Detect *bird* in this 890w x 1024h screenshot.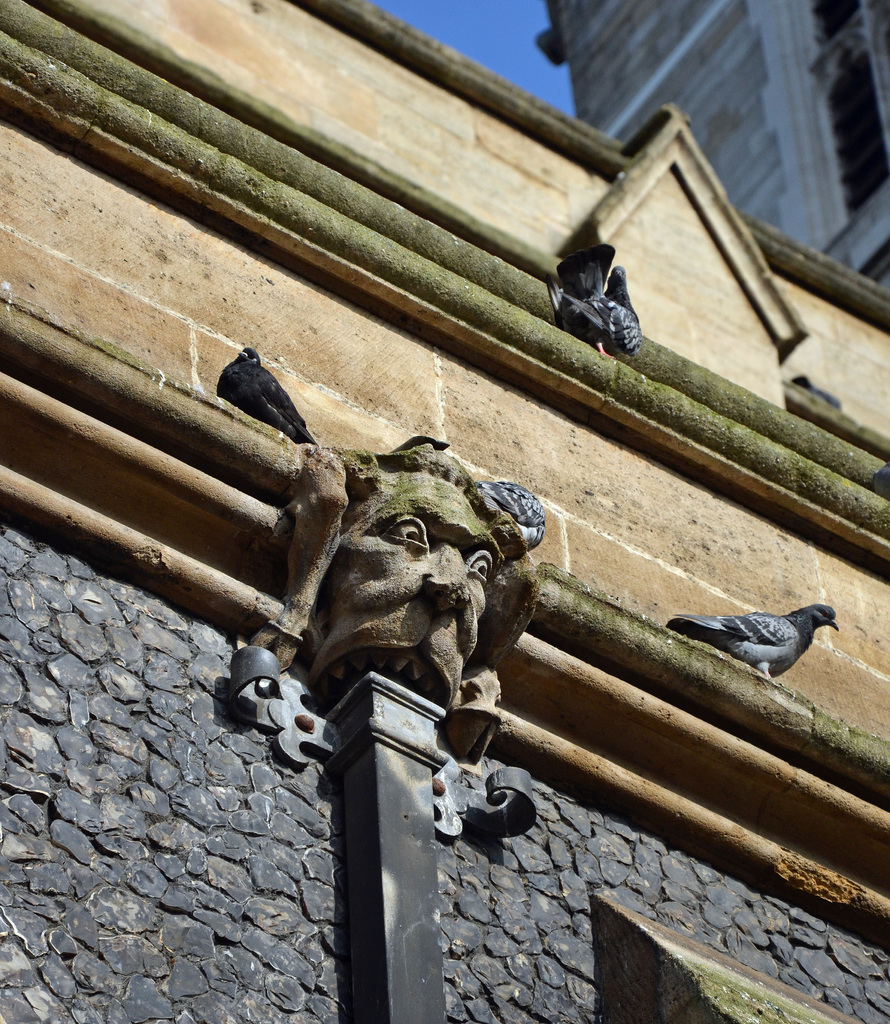
Detection: box=[540, 237, 645, 372].
